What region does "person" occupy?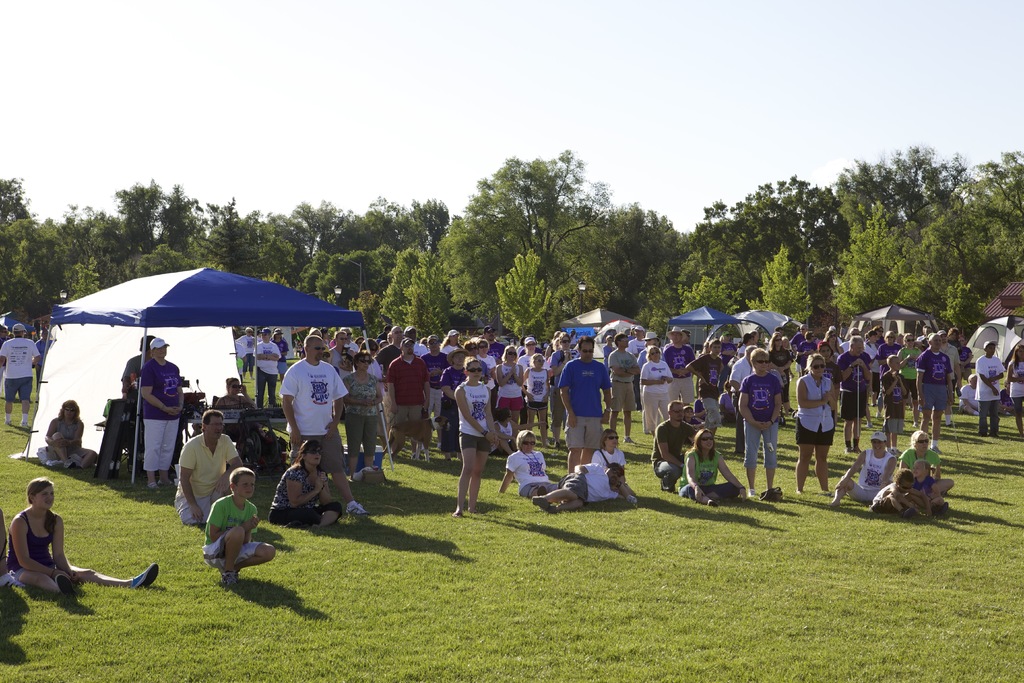
rect(448, 359, 497, 518).
